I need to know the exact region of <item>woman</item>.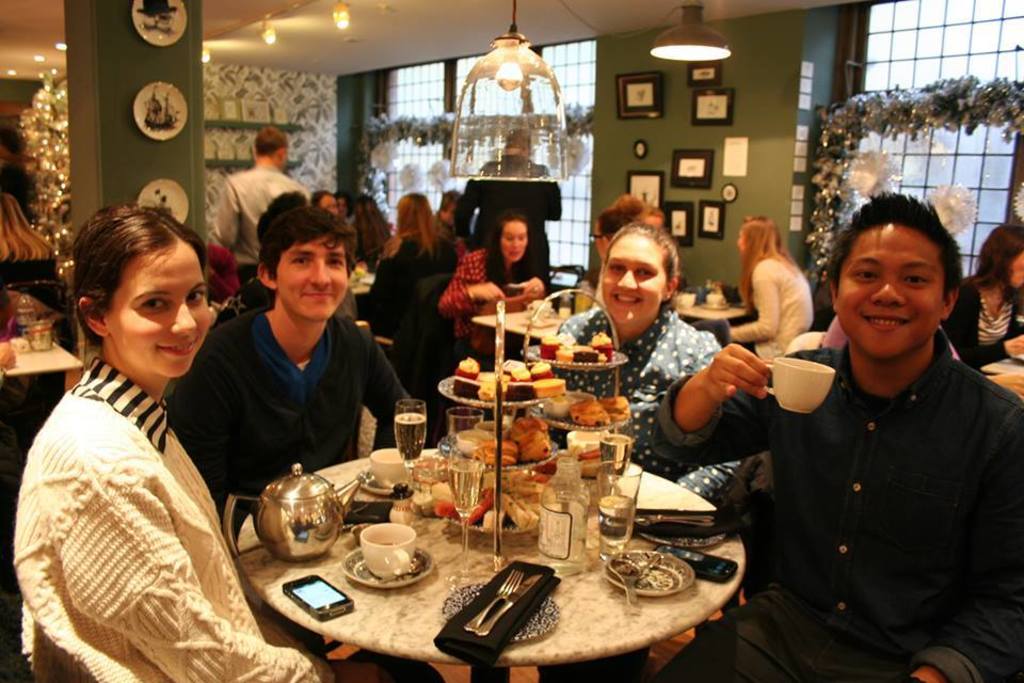
Region: 18,186,269,682.
